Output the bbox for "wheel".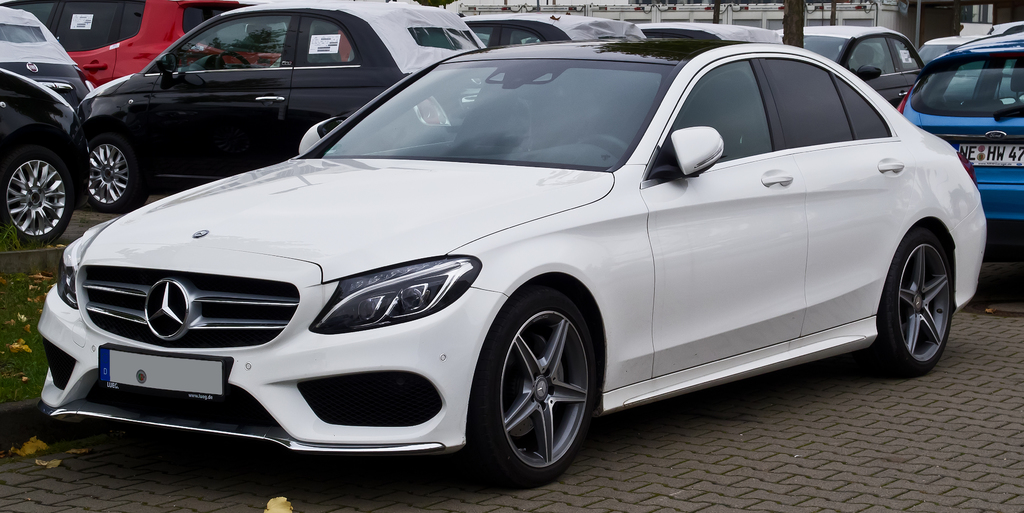
85,131,144,210.
